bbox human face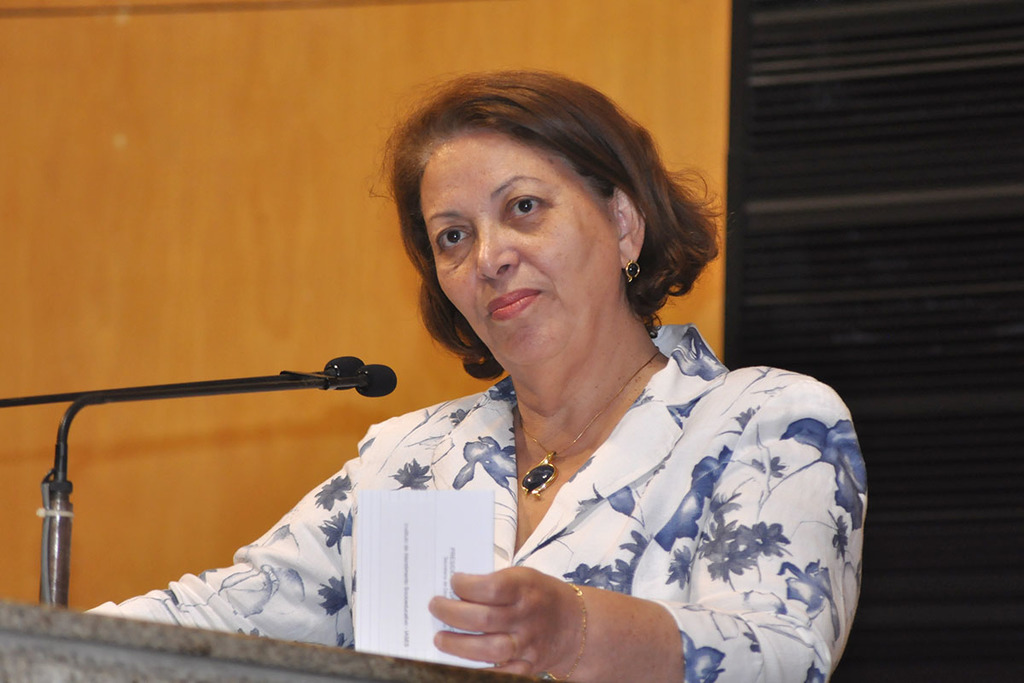
rect(415, 140, 623, 367)
